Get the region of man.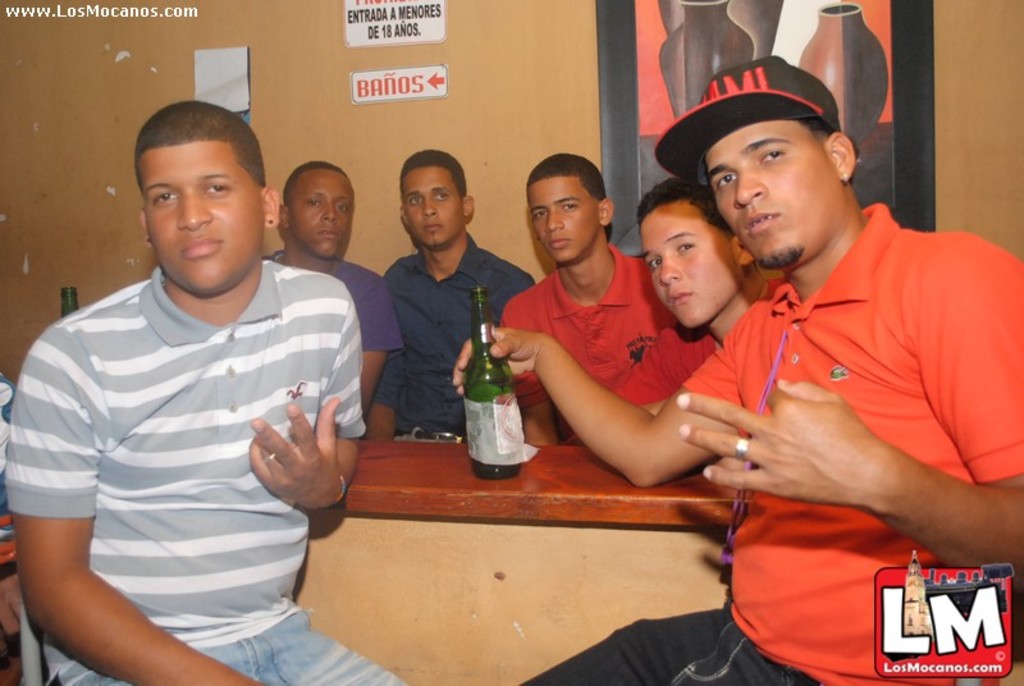
<region>498, 156, 680, 443</region>.
